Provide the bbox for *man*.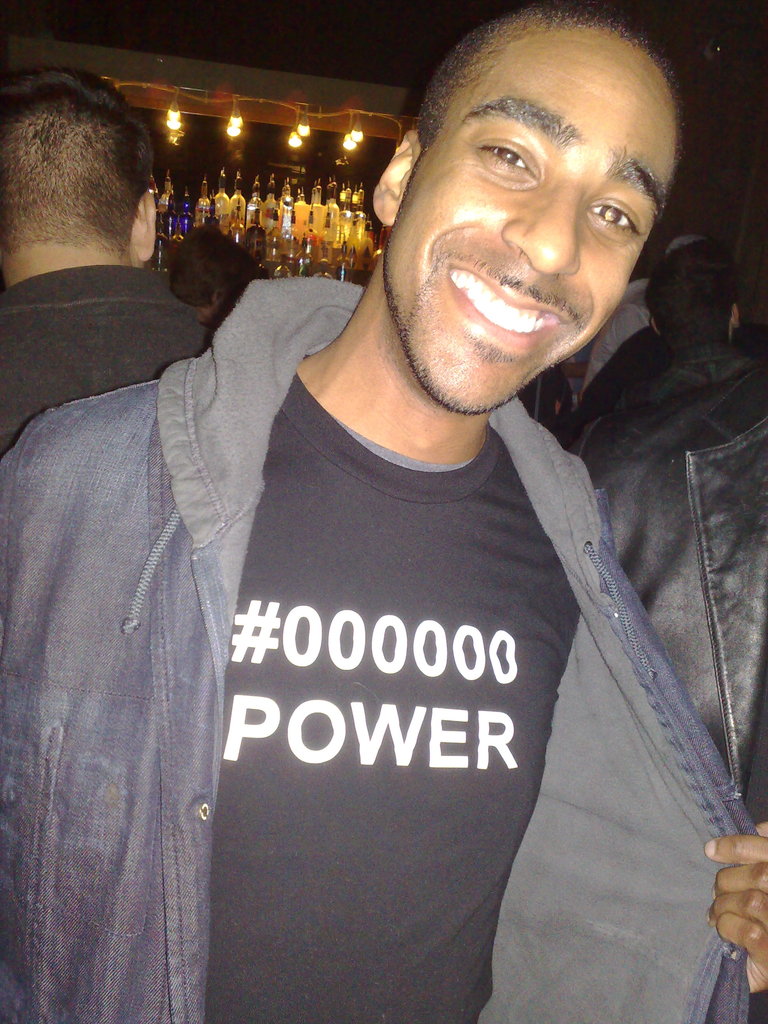
pyautogui.locateOnScreen(587, 264, 650, 397).
